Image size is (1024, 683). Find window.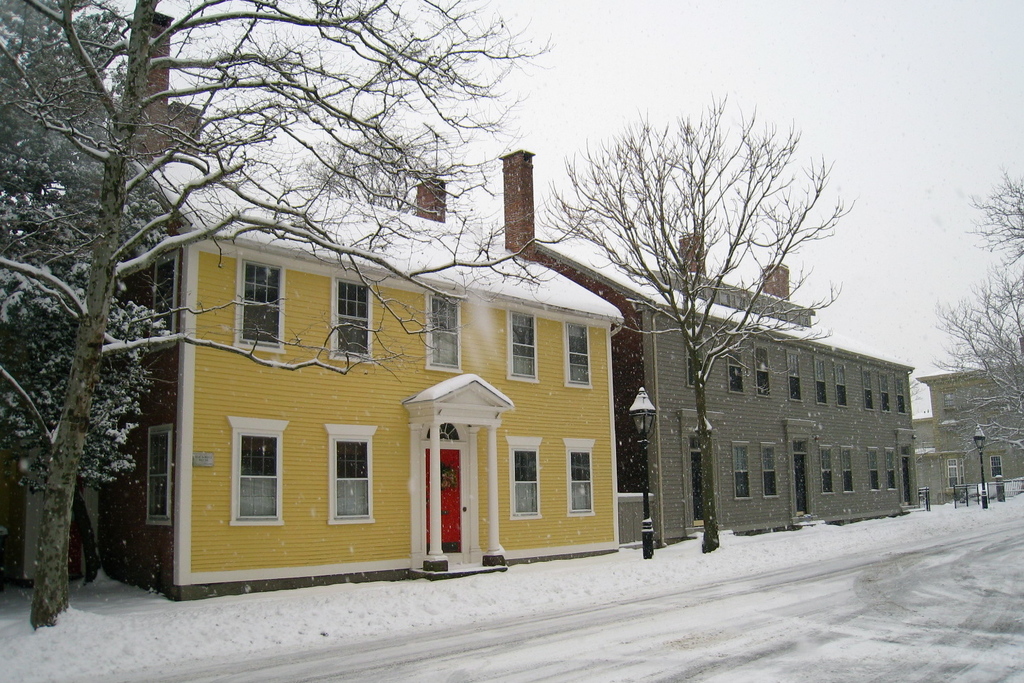
{"left": 325, "top": 425, "right": 372, "bottom": 524}.
